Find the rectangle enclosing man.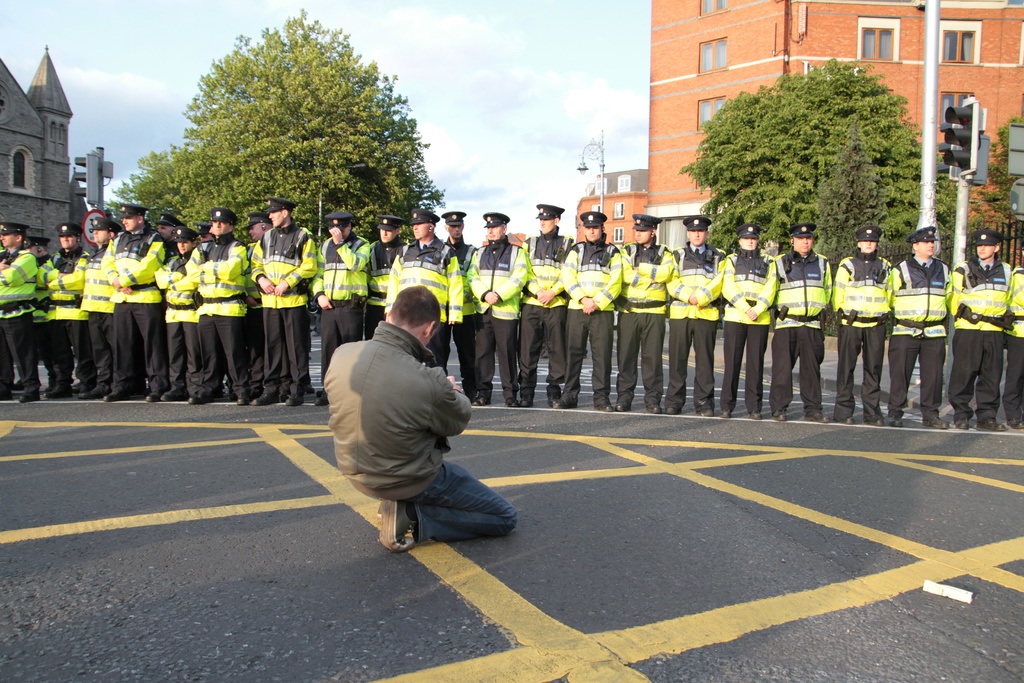
bbox=[23, 233, 54, 405].
